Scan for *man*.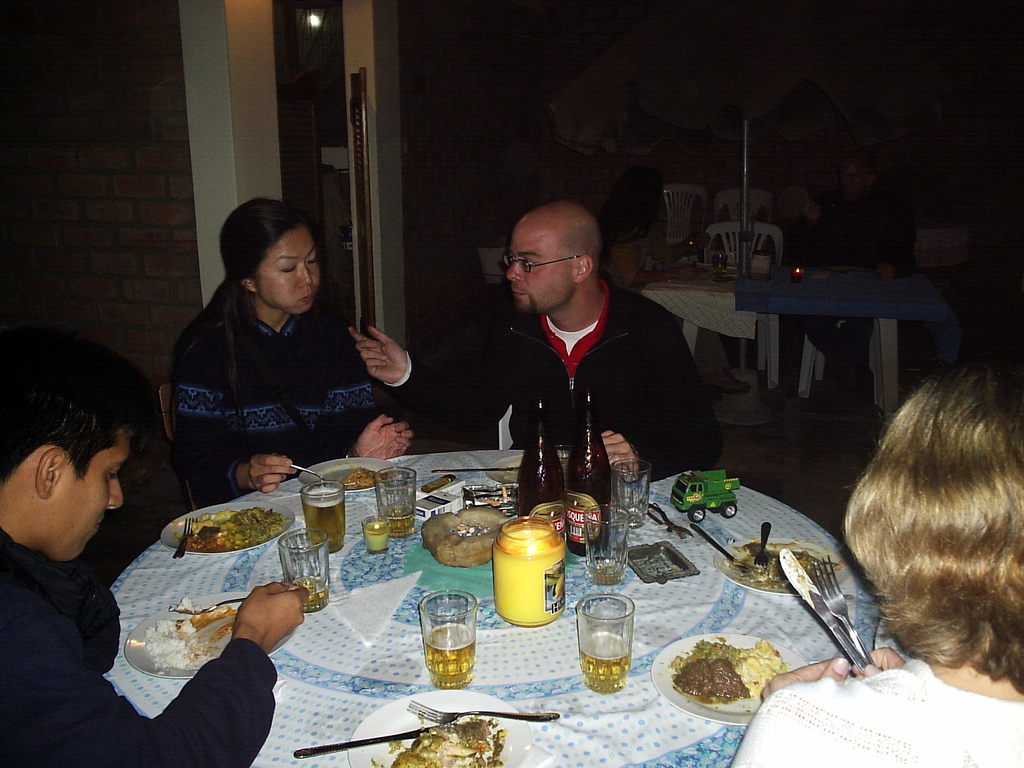
Scan result: (x1=0, y1=375, x2=266, y2=762).
